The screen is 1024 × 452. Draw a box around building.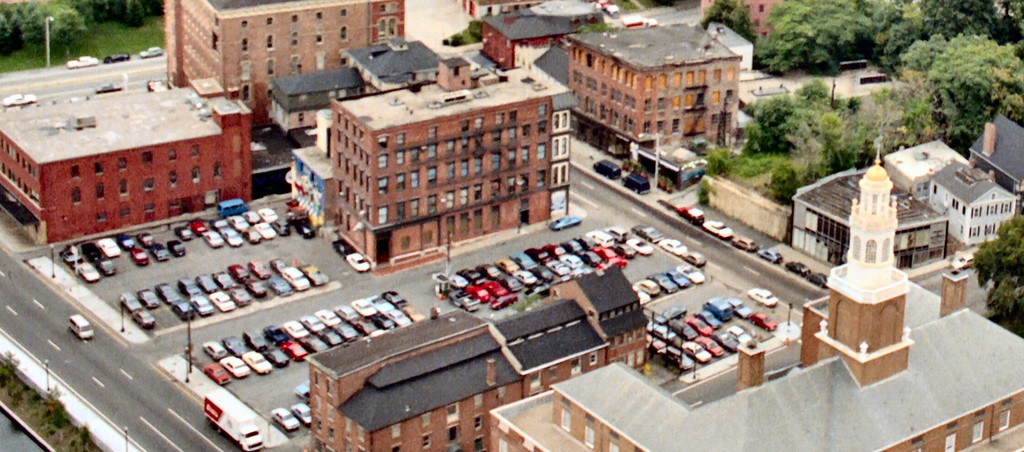
885 141 1019 246.
